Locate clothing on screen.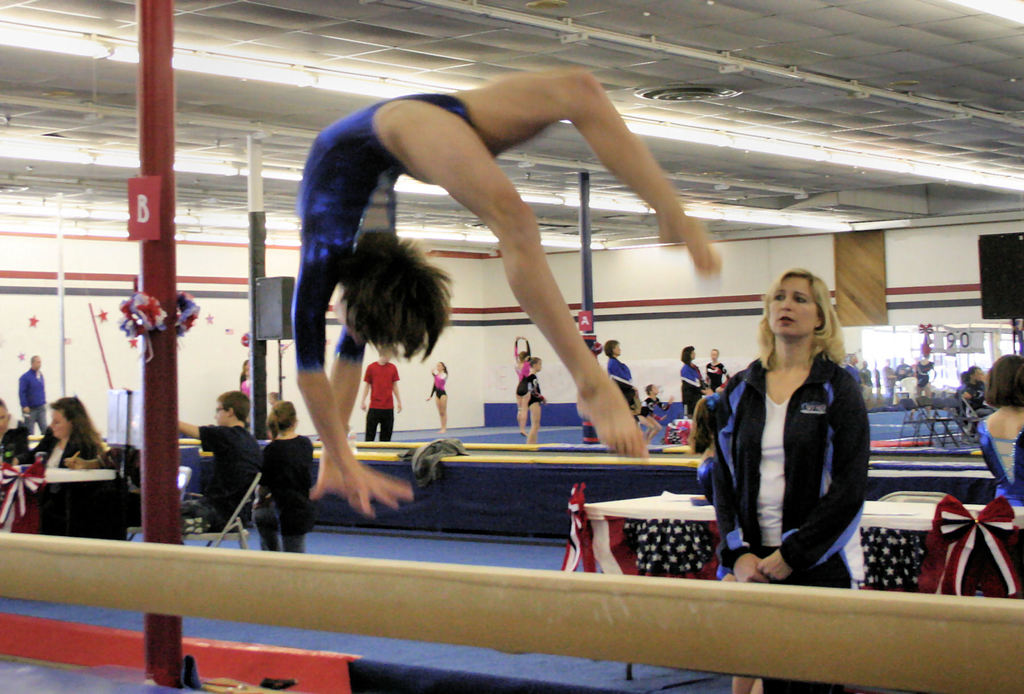
On screen at bbox=(961, 382, 993, 419).
